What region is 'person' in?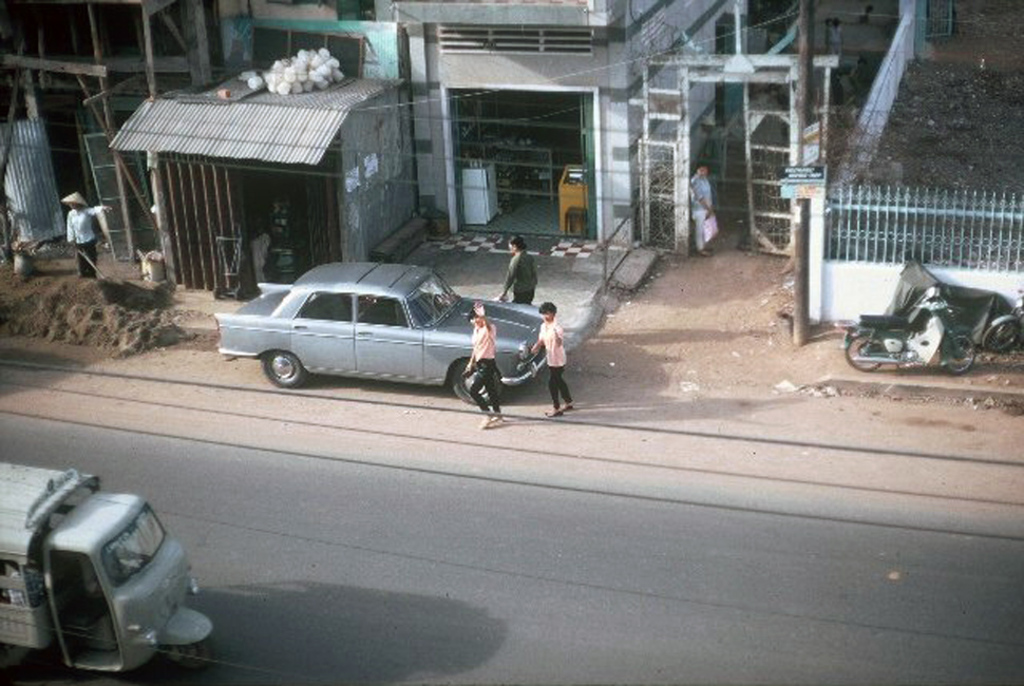
[463, 303, 506, 430].
